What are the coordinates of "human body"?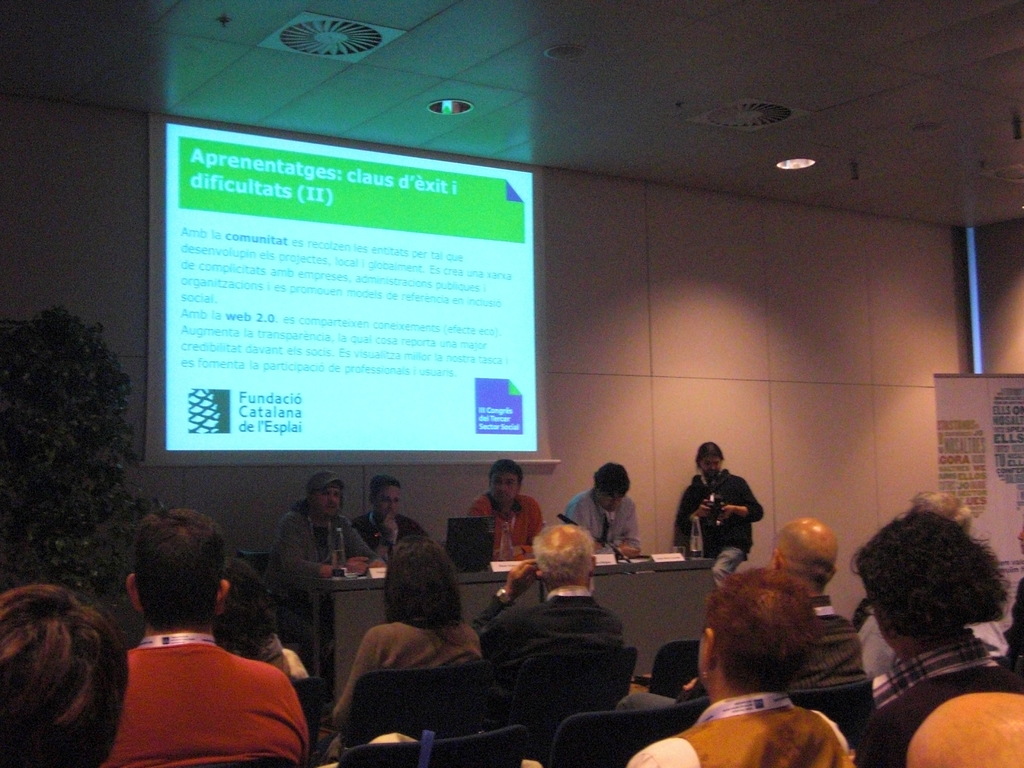
left=625, top=564, right=863, bottom=767.
